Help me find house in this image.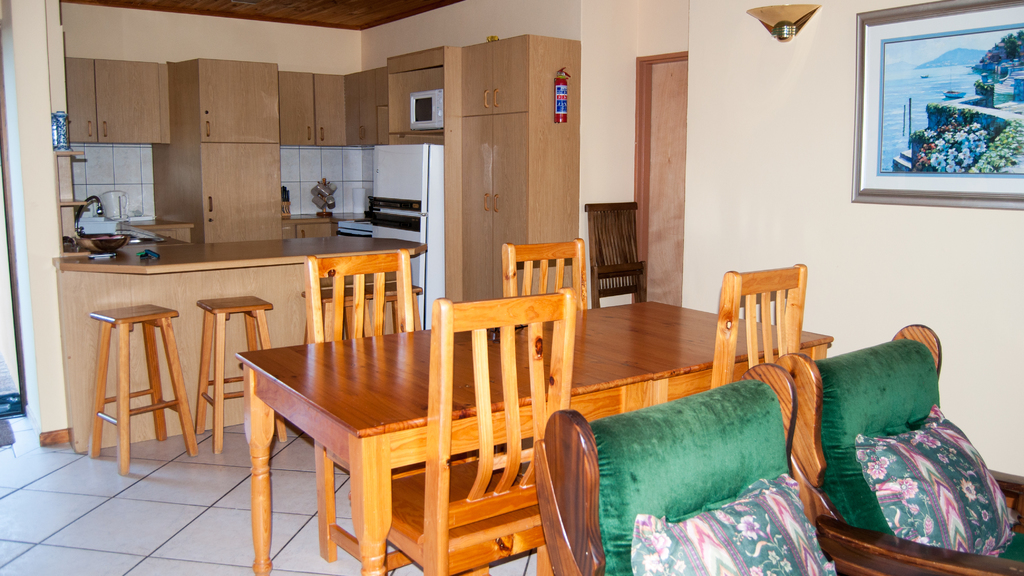
Found it: box=[0, 0, 1023, 575].
